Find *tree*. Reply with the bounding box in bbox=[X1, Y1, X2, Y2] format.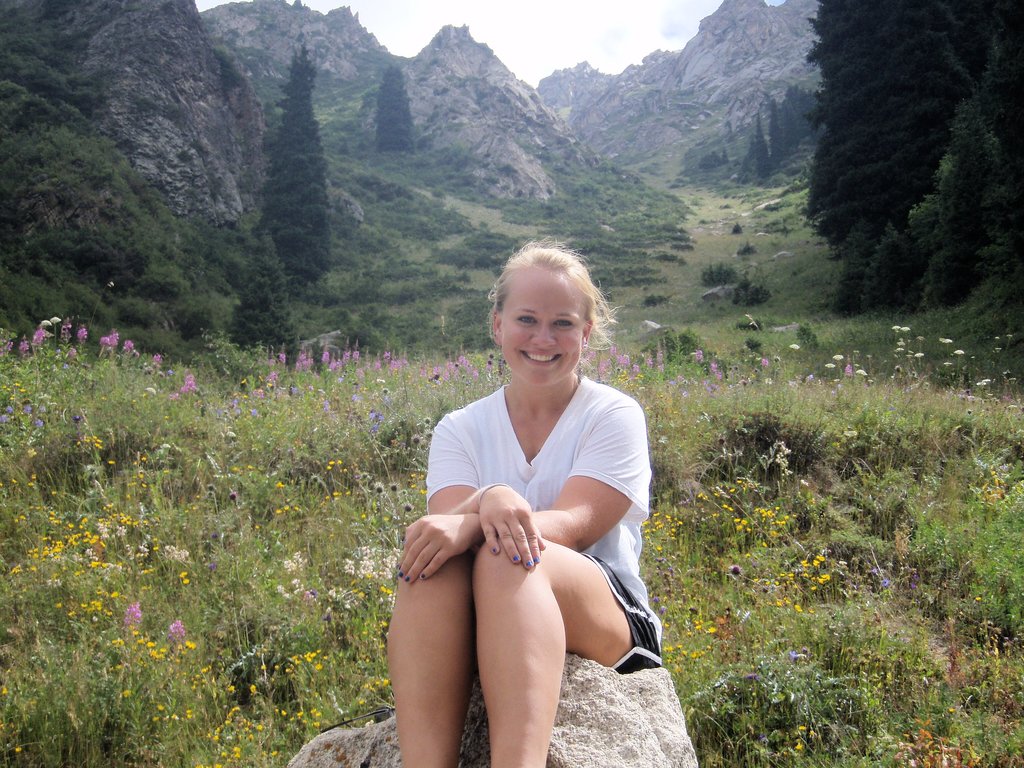
bbox=[255, 41, 330, 285].
